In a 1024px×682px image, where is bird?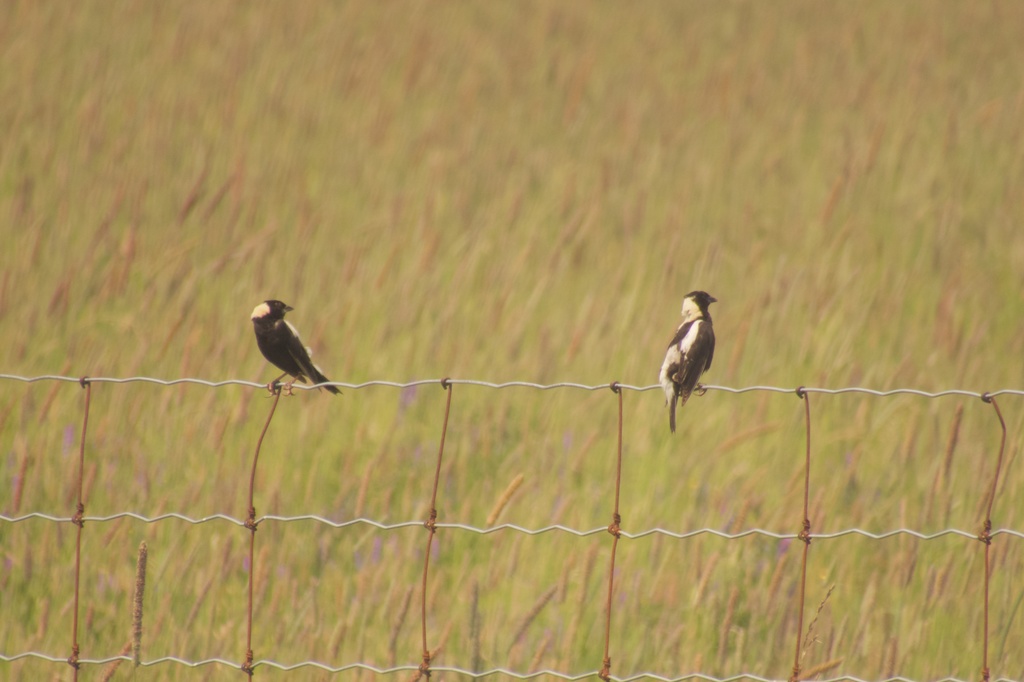
[652, 283, 724, 438].
